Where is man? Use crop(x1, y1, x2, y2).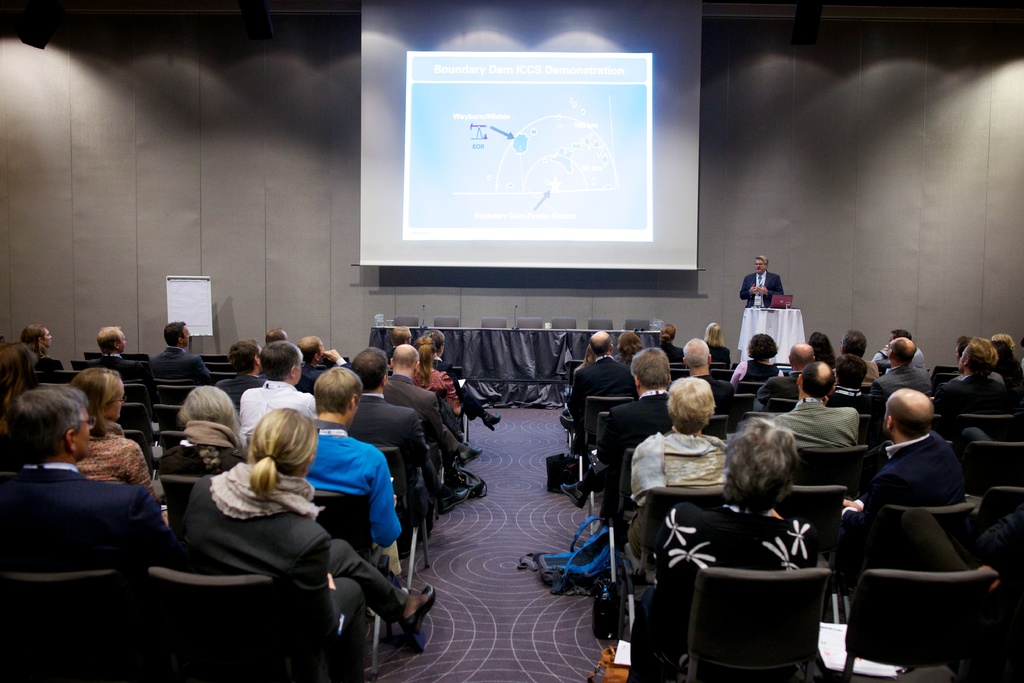
crop(90, 327, 146, 378).
